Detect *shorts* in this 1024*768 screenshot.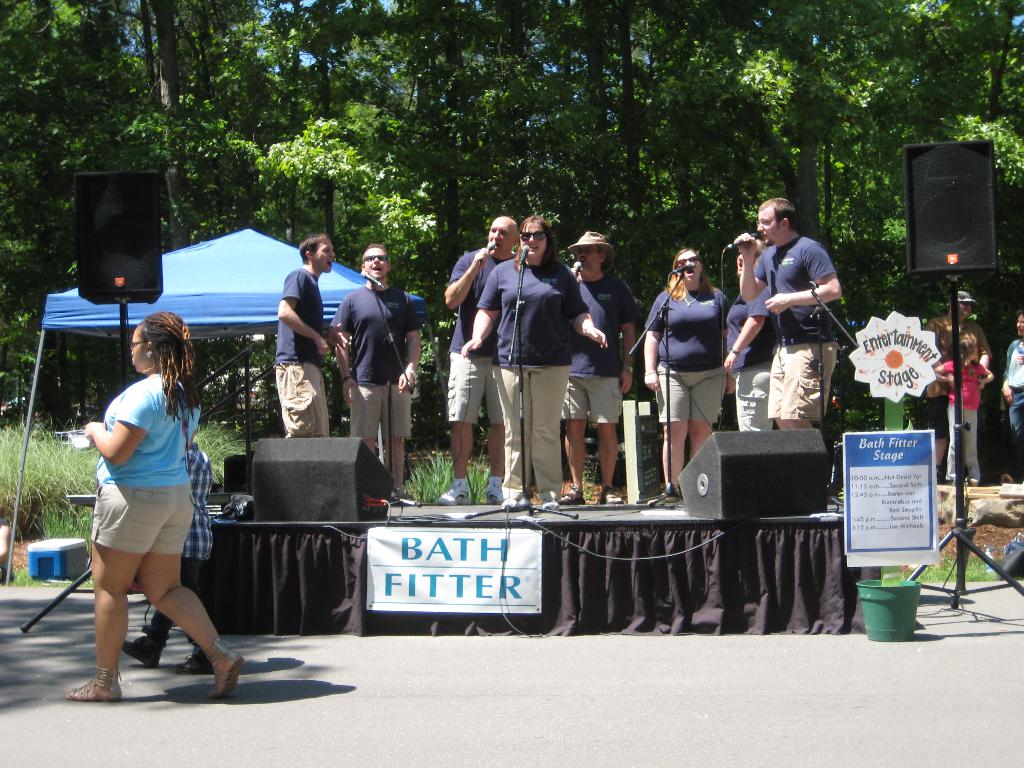
Detection: Rect(731, 367, 776, 431).
